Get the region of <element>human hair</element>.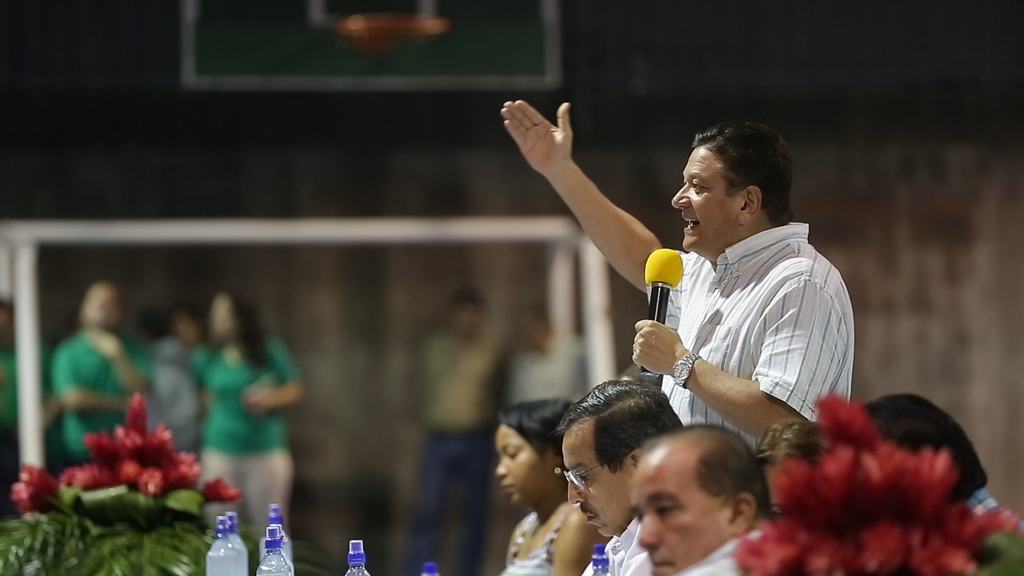
x1=644 y1=422 x2=781 y2=524.
